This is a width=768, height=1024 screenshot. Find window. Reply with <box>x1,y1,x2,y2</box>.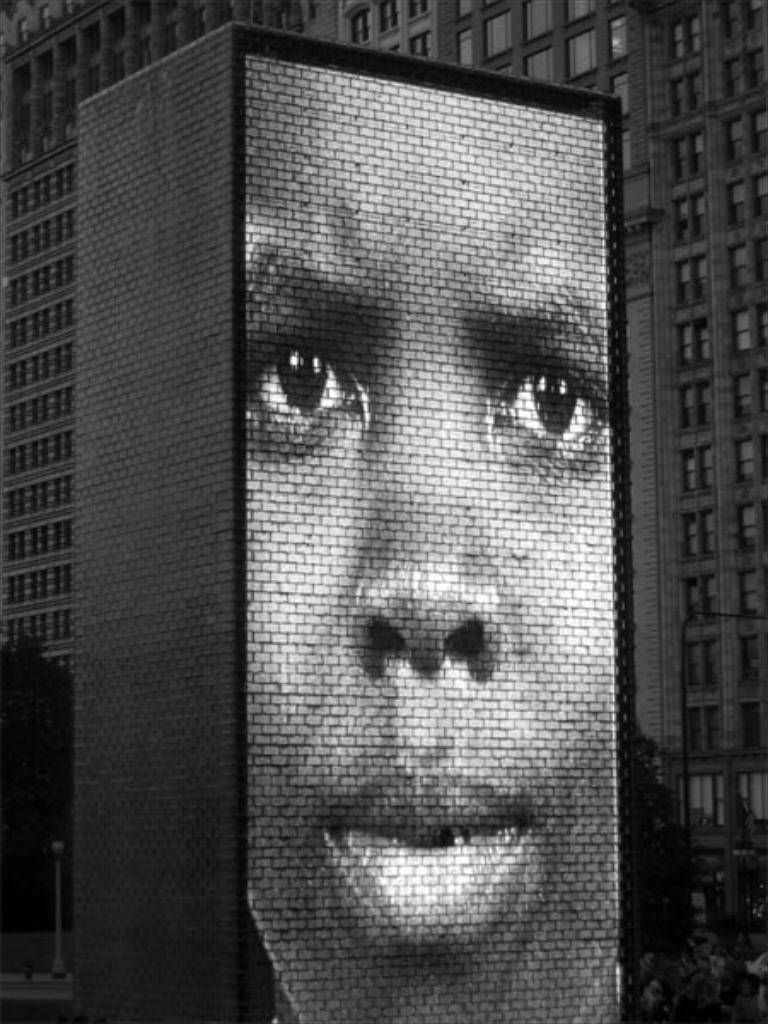
<box>0,201,22,230</box>.
